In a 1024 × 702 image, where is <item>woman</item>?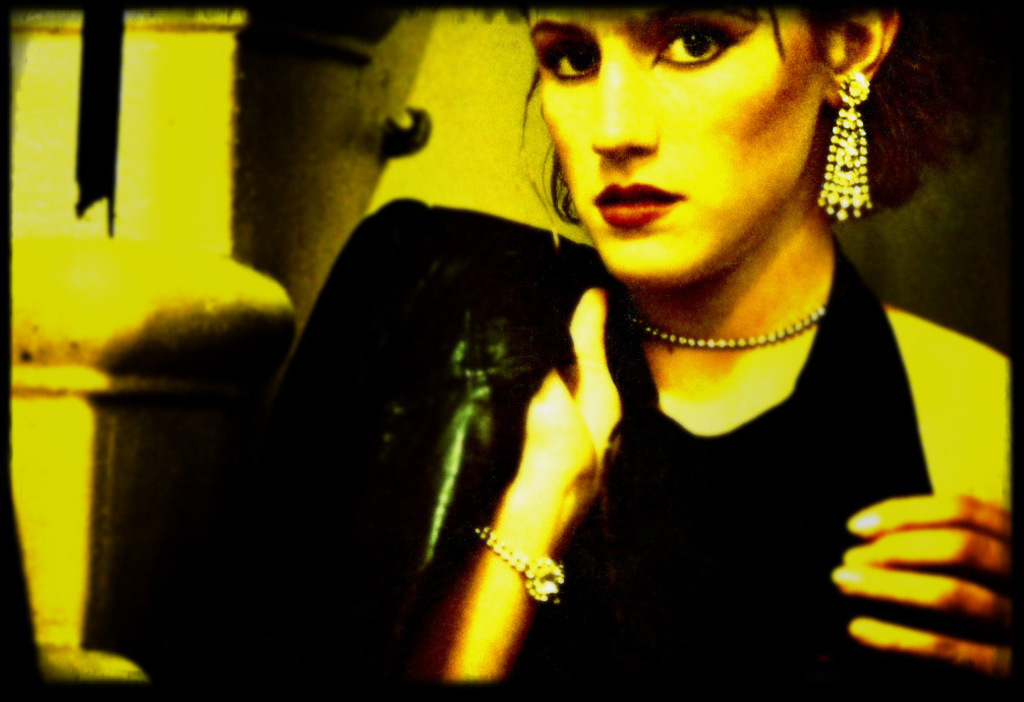
Rect(265, 0, 1021, 701).
